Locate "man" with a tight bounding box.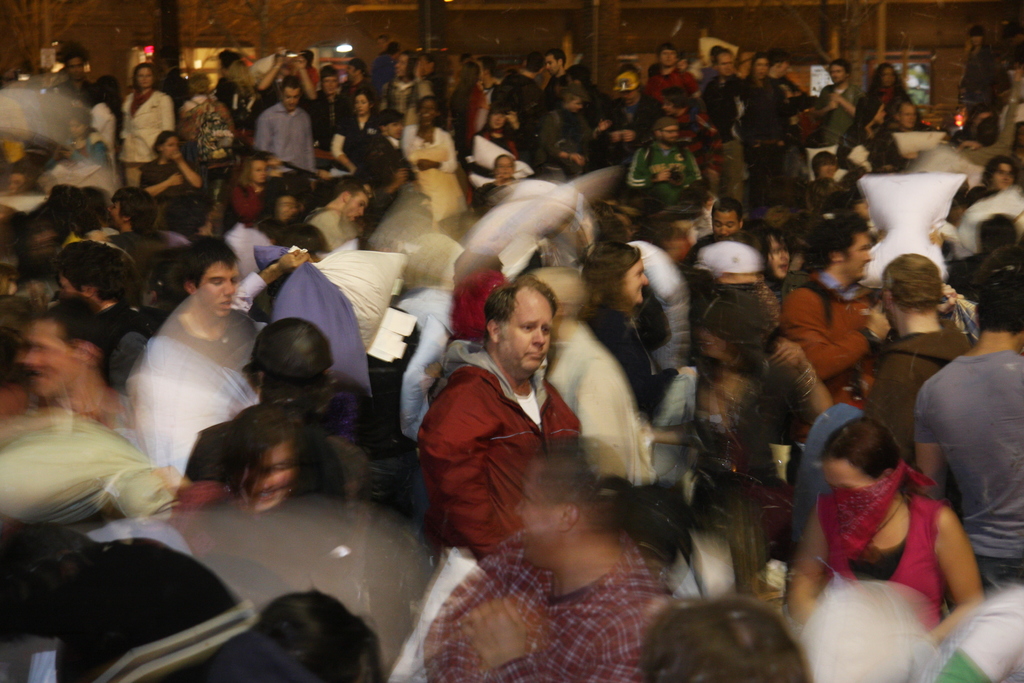
left=253, top=79, right=315, bottom=178.
